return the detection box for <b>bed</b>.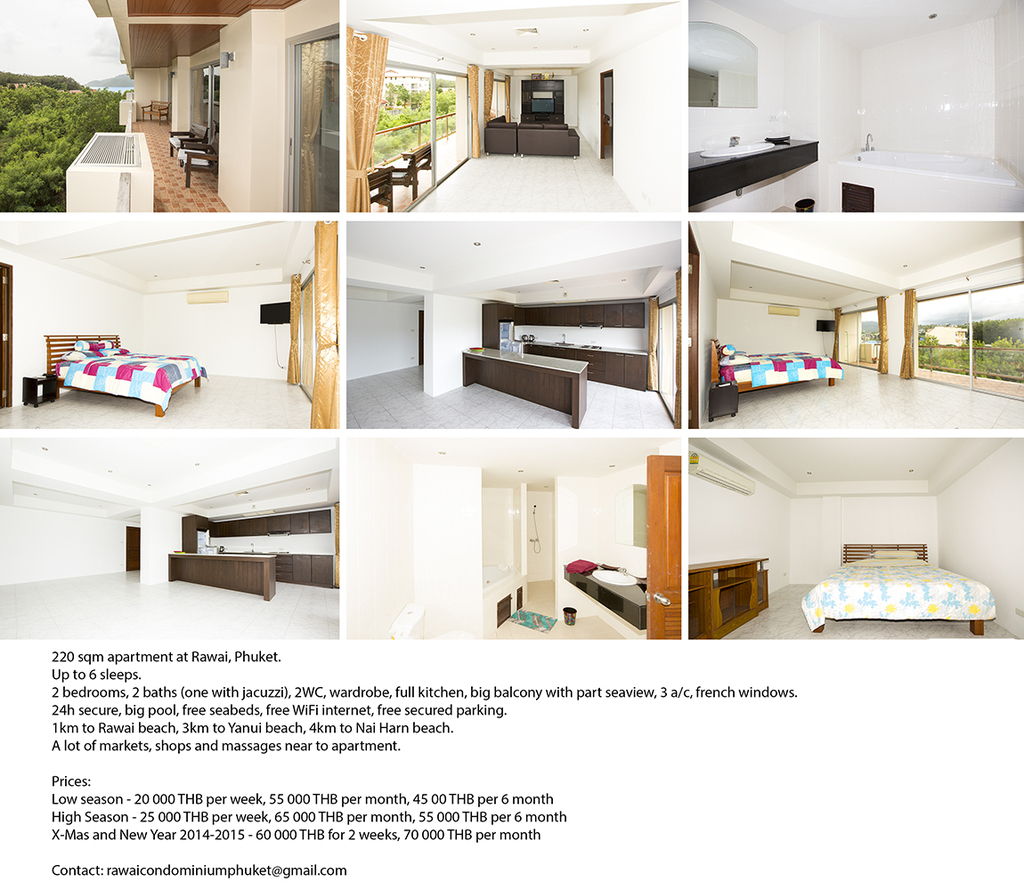
[left=771, top=532, right=995, bottom=650].
